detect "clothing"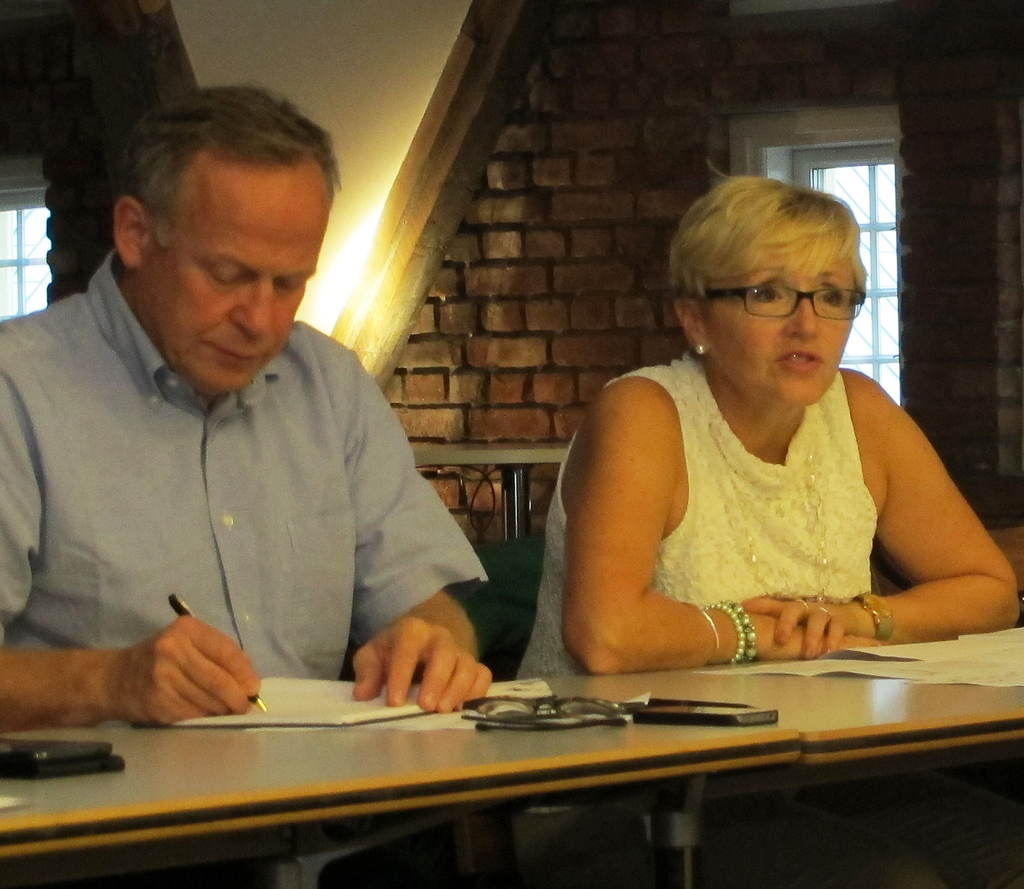
locate(0, 246, 492, 676)
